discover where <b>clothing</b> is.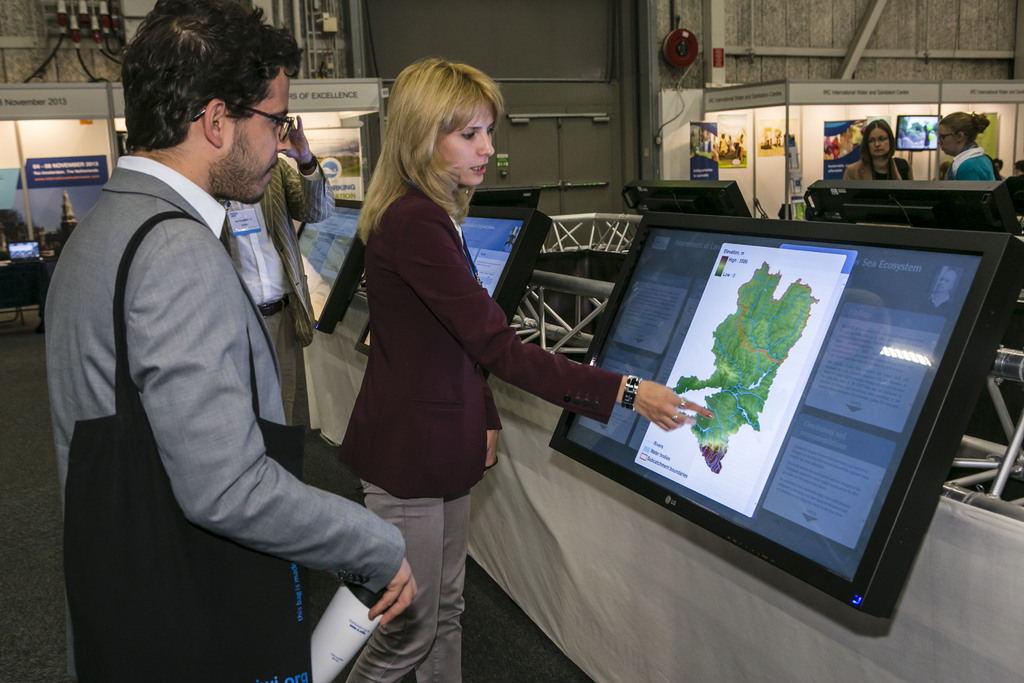
Discovered at (218, 161, 334, 425).
